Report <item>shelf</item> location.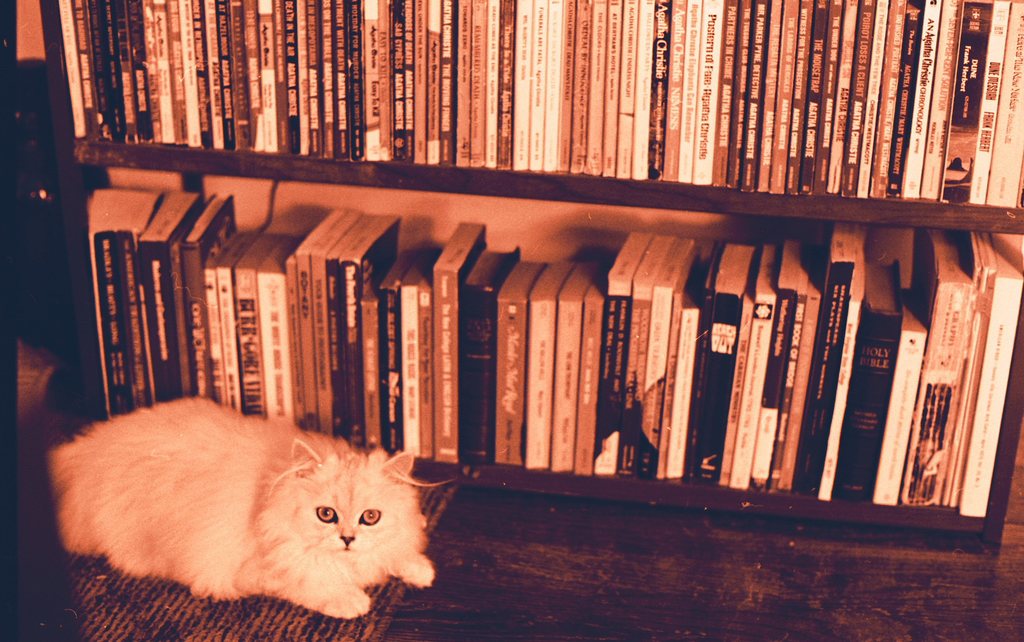
Report: <box>69,77,1012,597</box>.
